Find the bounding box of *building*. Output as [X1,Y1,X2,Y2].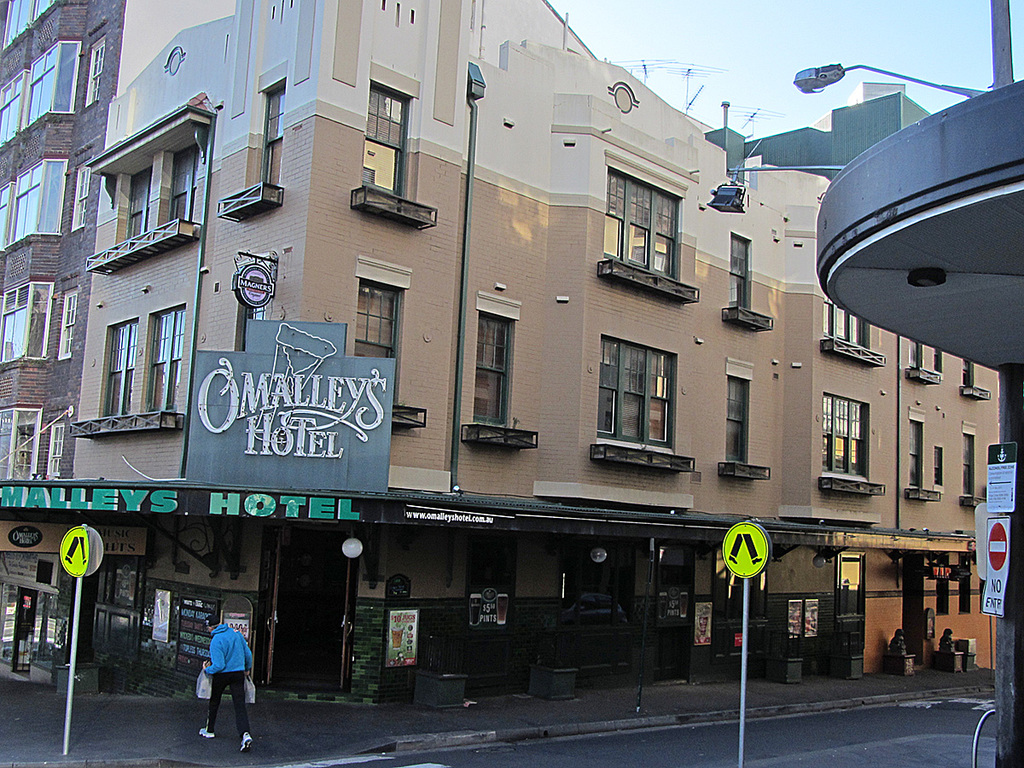
[707,78,935,184].
